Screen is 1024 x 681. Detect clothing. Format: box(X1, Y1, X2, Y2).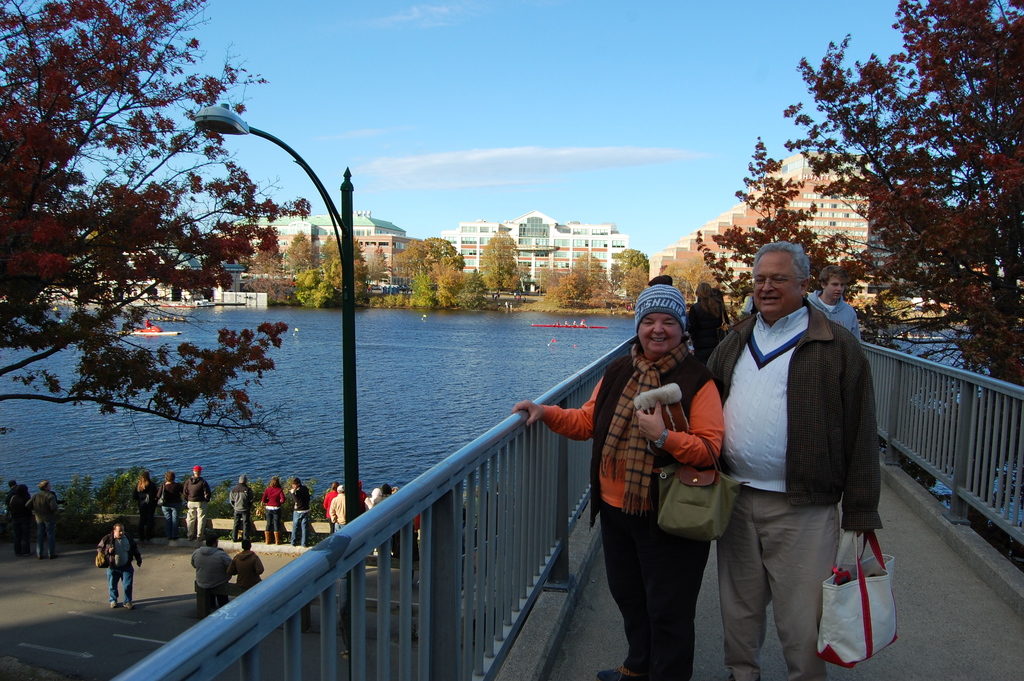
box(182, 473, 212, 536).
